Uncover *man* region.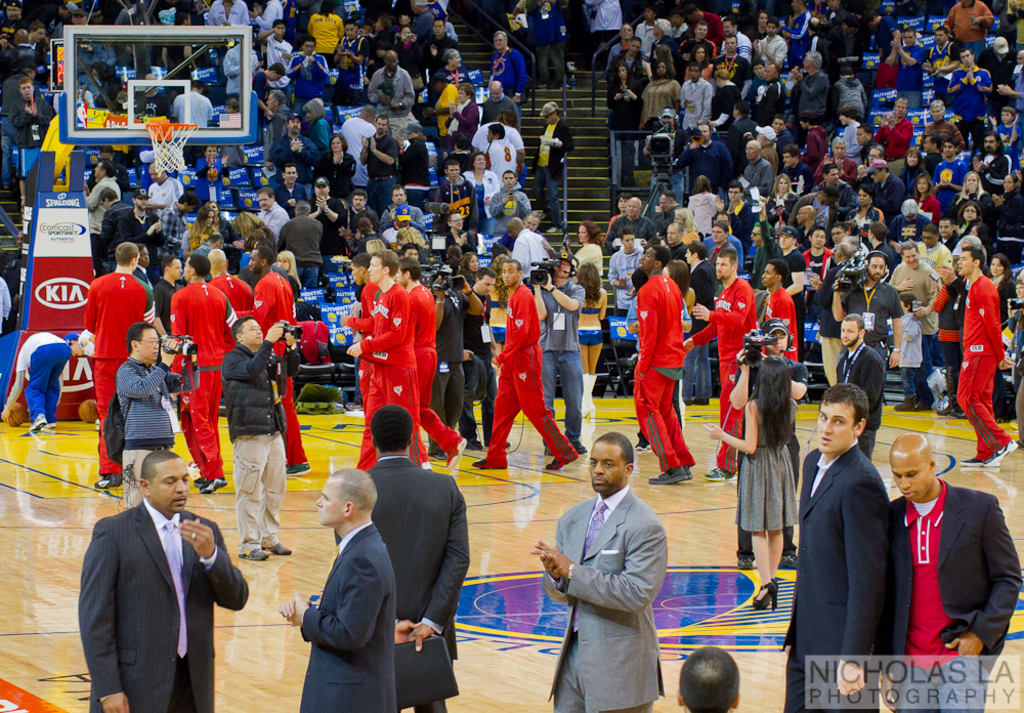
Uncovered: locate(737, 137, 775, 202).
